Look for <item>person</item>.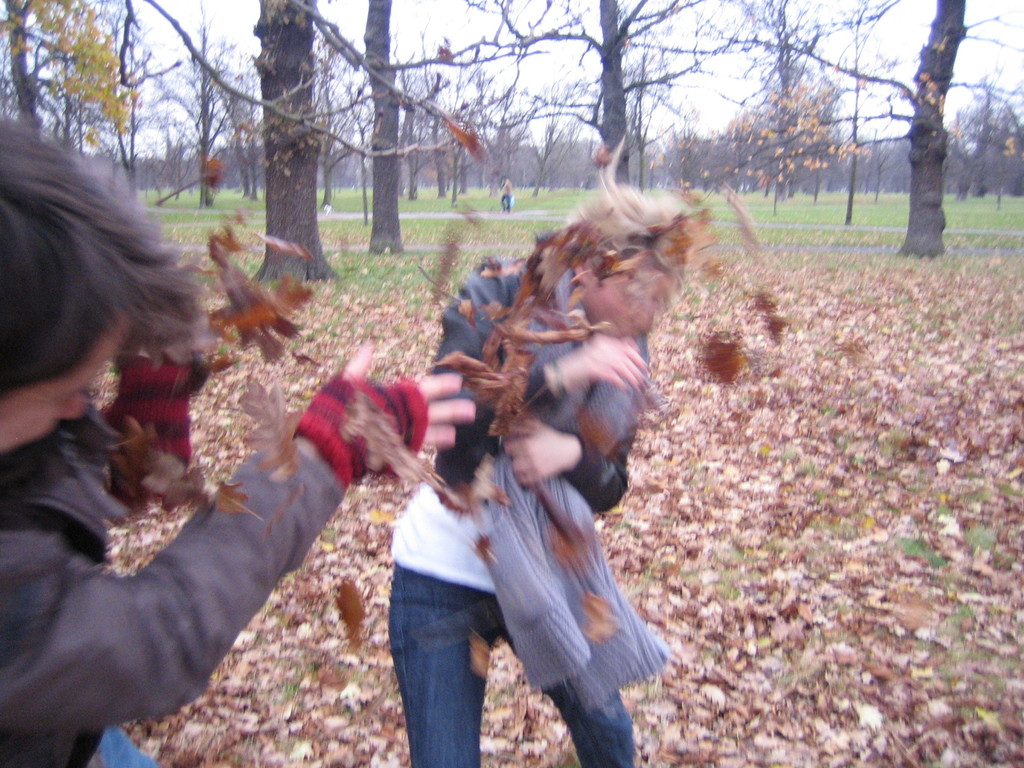
Found: {"x1": 369, "y1": 275, "x2": 683, "y2": 764}.
